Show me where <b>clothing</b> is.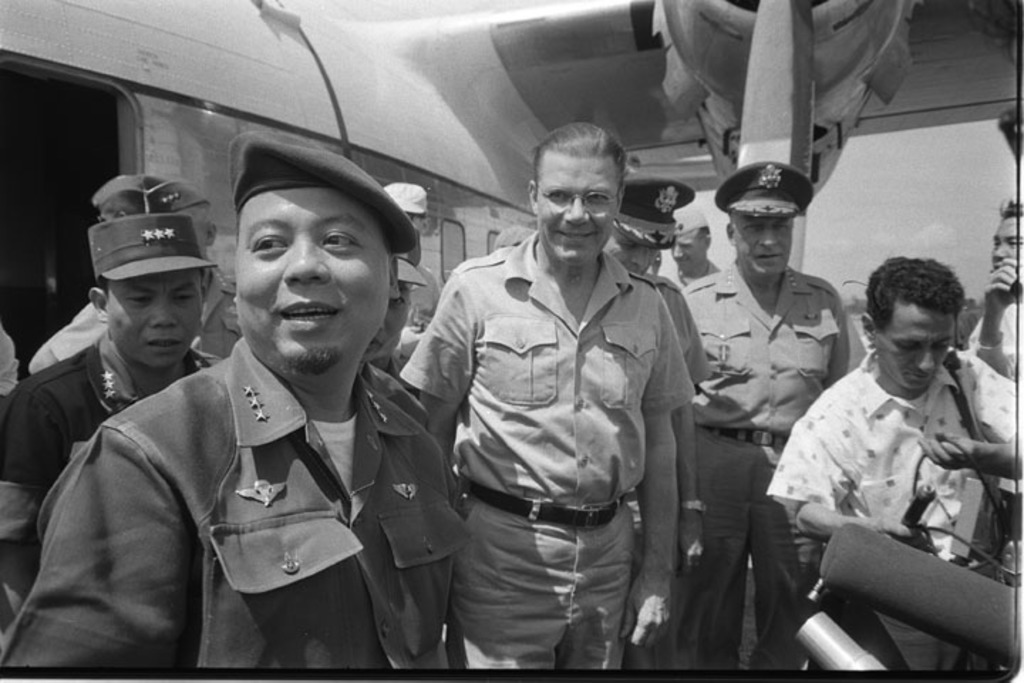
<b>clothing</b> is at (0, 339, 216, 640).
